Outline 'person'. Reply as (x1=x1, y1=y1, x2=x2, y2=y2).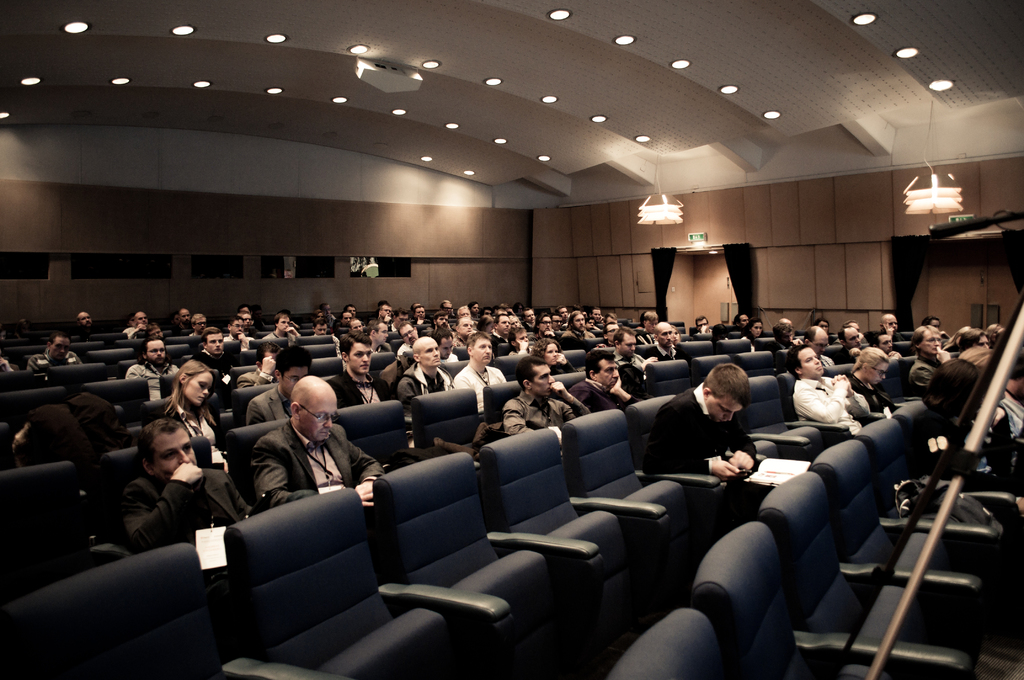
(x1=455, y1=332, x2=509, y2=410).
